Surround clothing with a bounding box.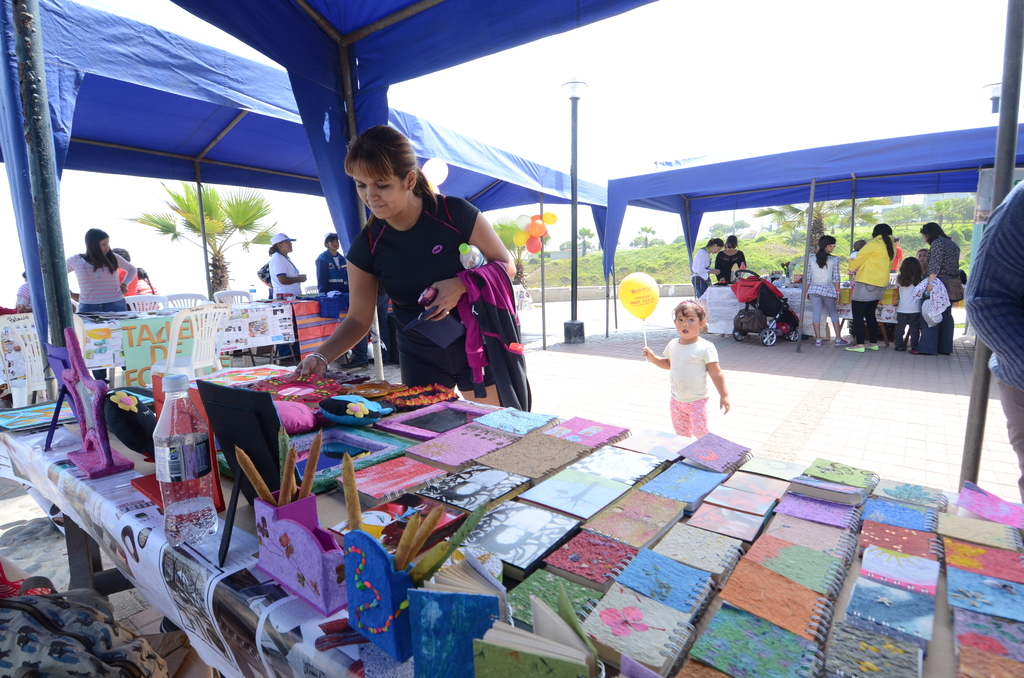
bbox=[0, 302, 22, 319].
